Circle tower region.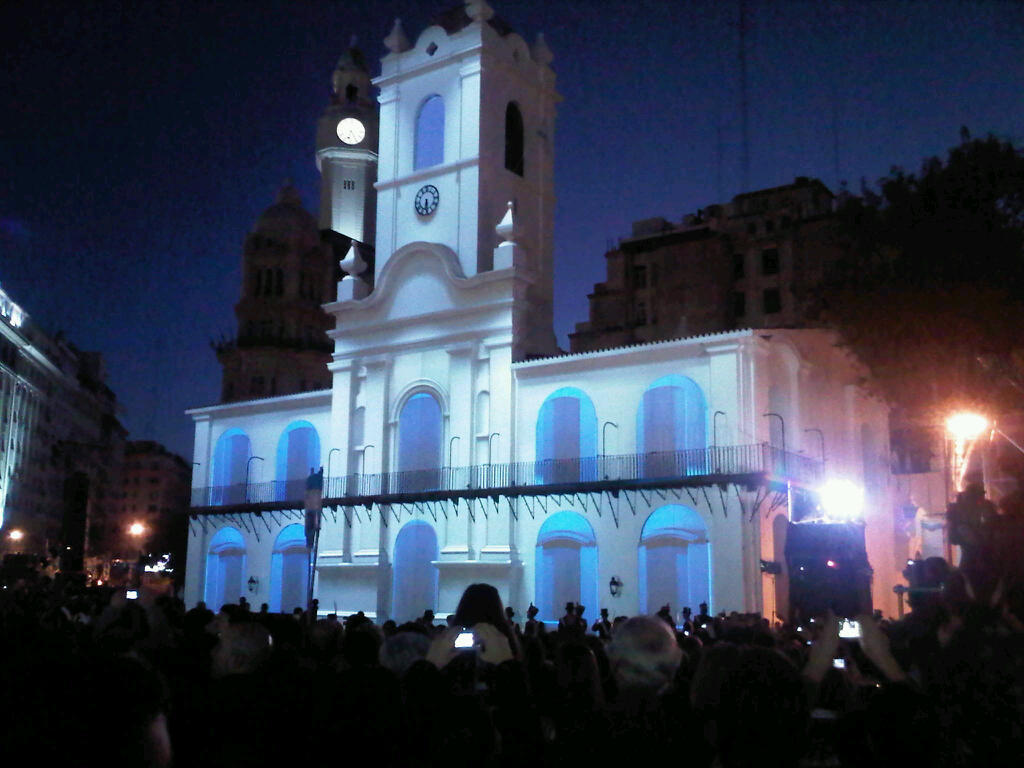
Region: <region>319, 6, 565, 376</region>.
